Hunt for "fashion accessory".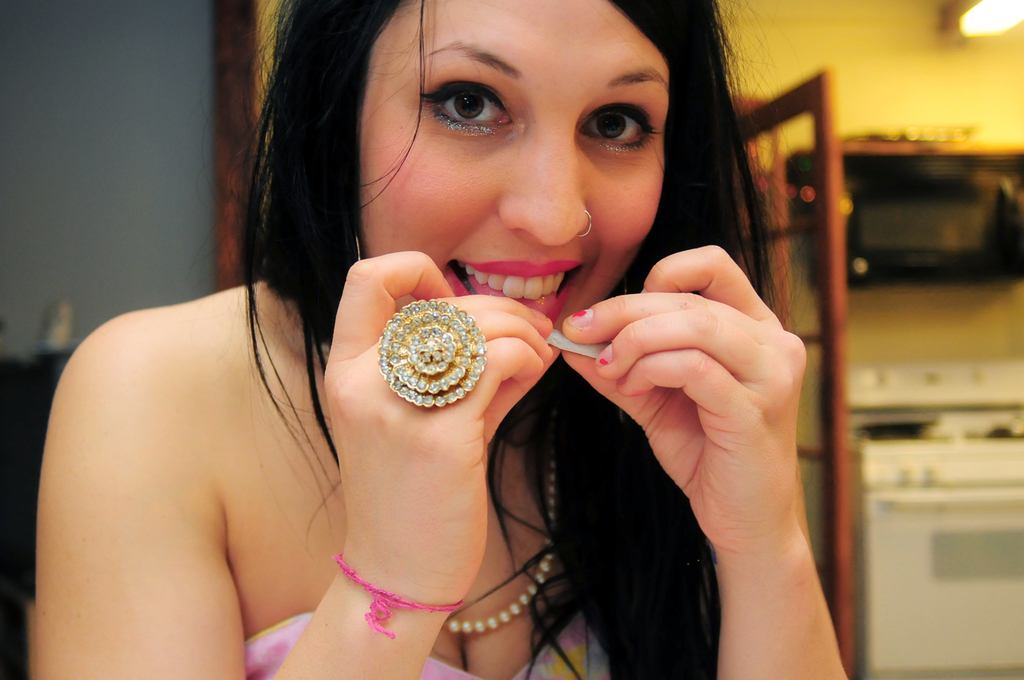
Hunted down at box(578, 207, 594, 240).
